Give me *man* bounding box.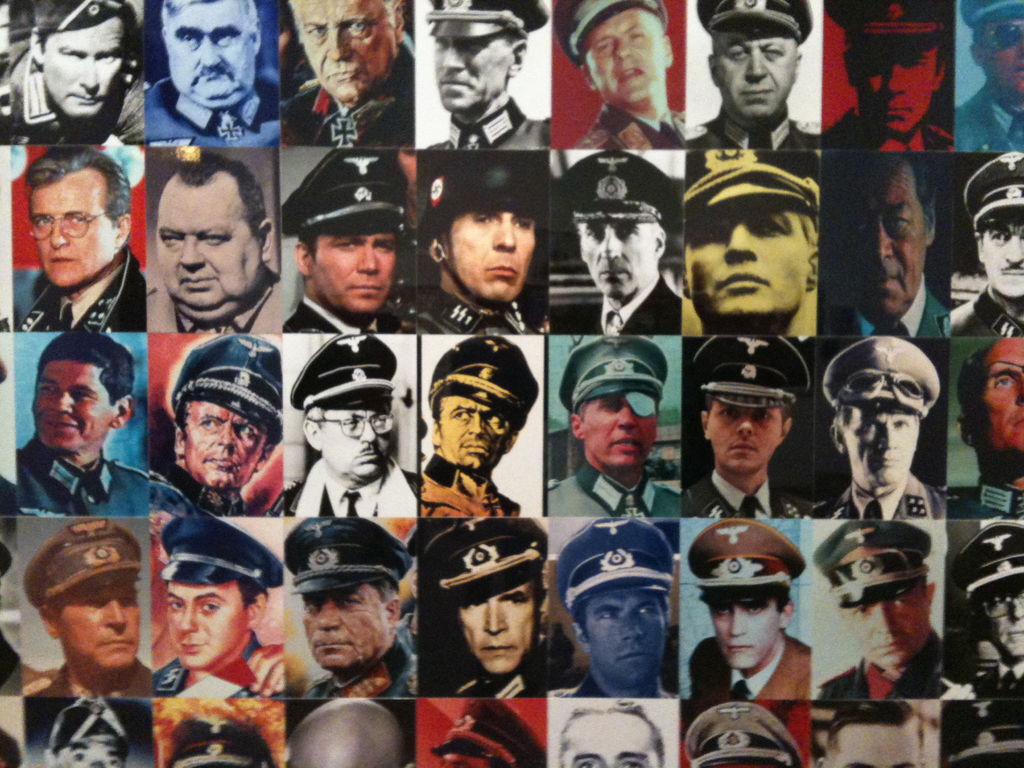
<region>825, 0, 953, 152</region>.
